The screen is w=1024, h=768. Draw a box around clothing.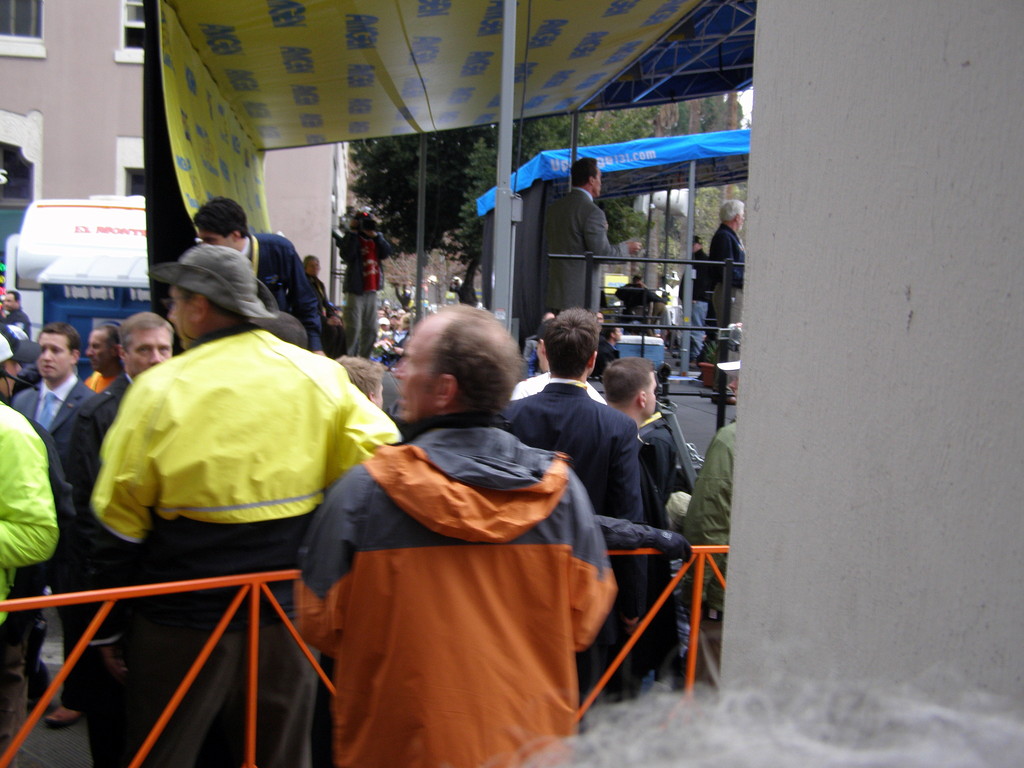
{"x1": 0, "y1": 326, "x2": 37, "y2": 365}.
